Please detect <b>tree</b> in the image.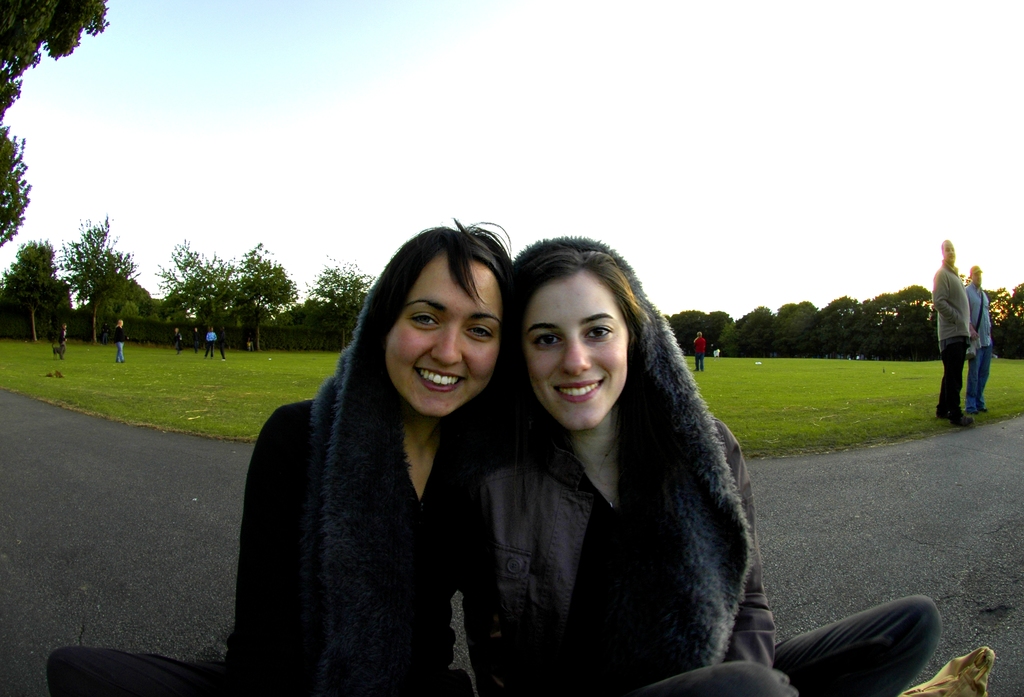
(left=66, top=224, right=123, bottom=331).
